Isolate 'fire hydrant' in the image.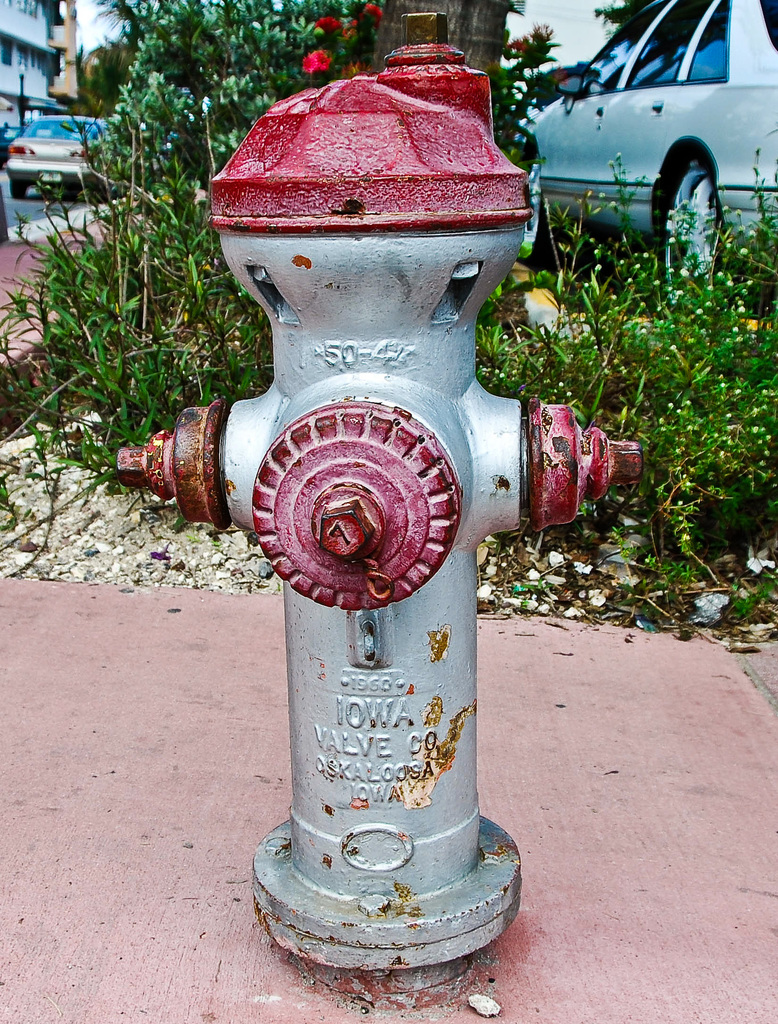
Isolated region: [120, 15, 650, 988].
